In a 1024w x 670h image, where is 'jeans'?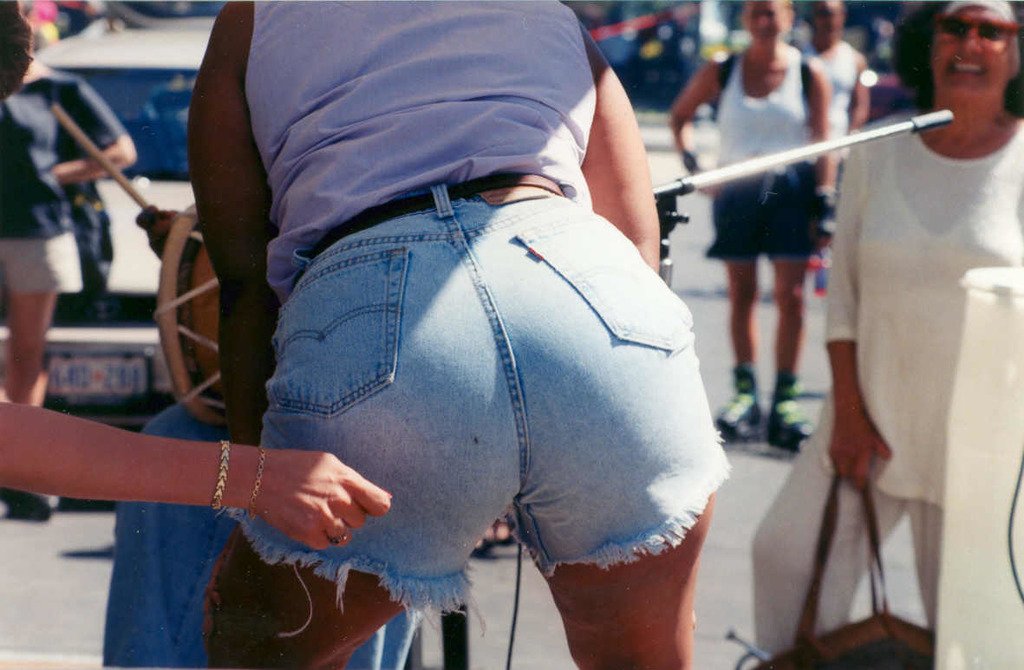
<region>706, 170, 809, 257</region>.
